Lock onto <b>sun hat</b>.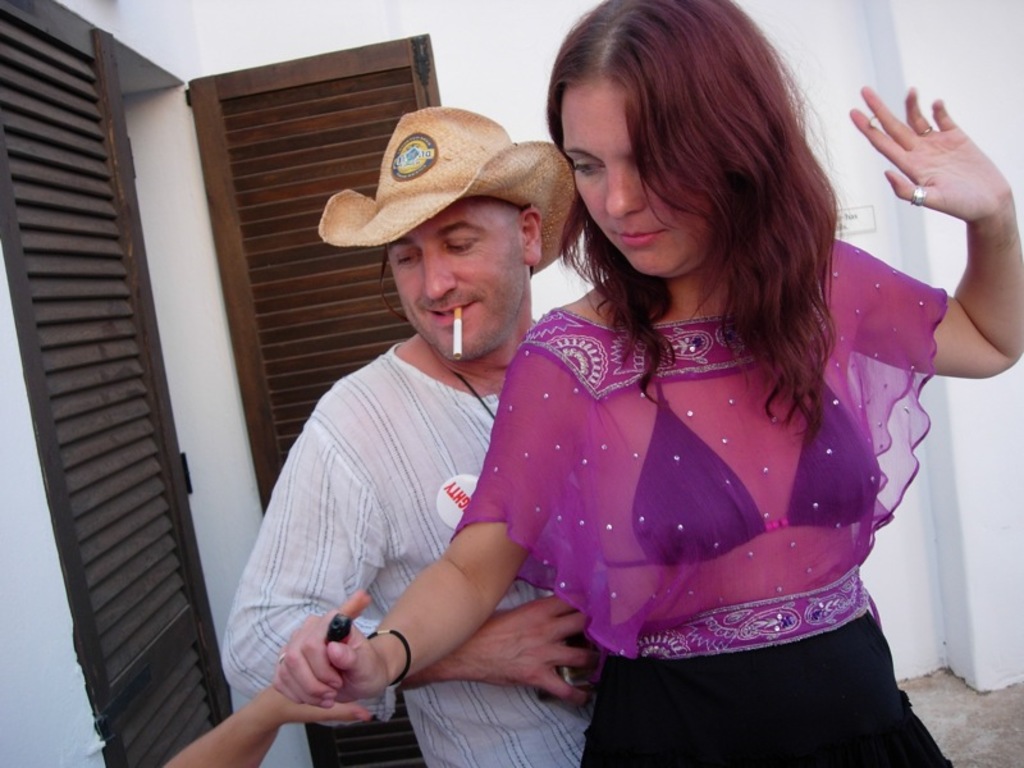
Locked: {"x1": 319, "y1": 102, "x2": 582, "y2": 275}.
